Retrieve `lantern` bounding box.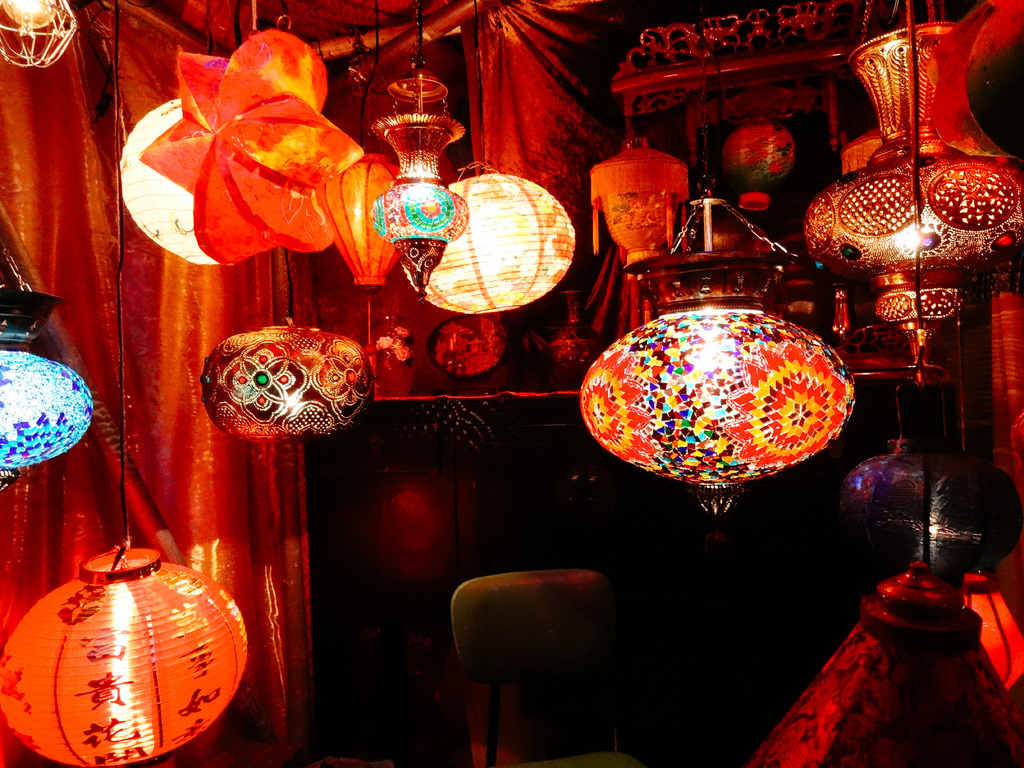
Bounding box: pyautogui.locateOnScreen(204, 326, 367, 438).
